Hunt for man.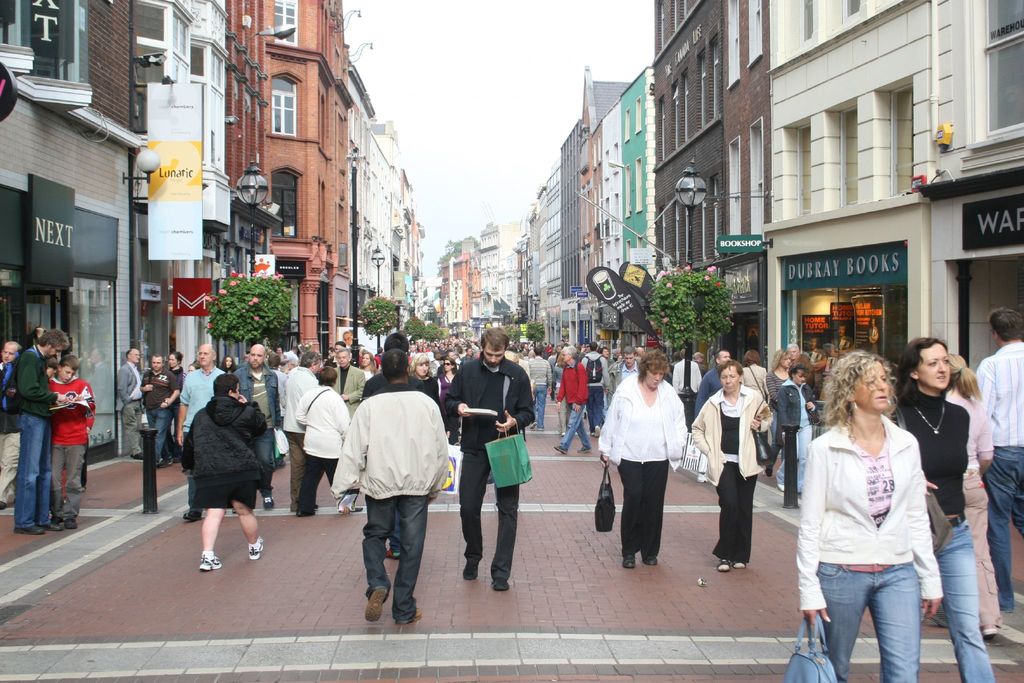
Hunted down at rect(230, 344, 284, 512).
